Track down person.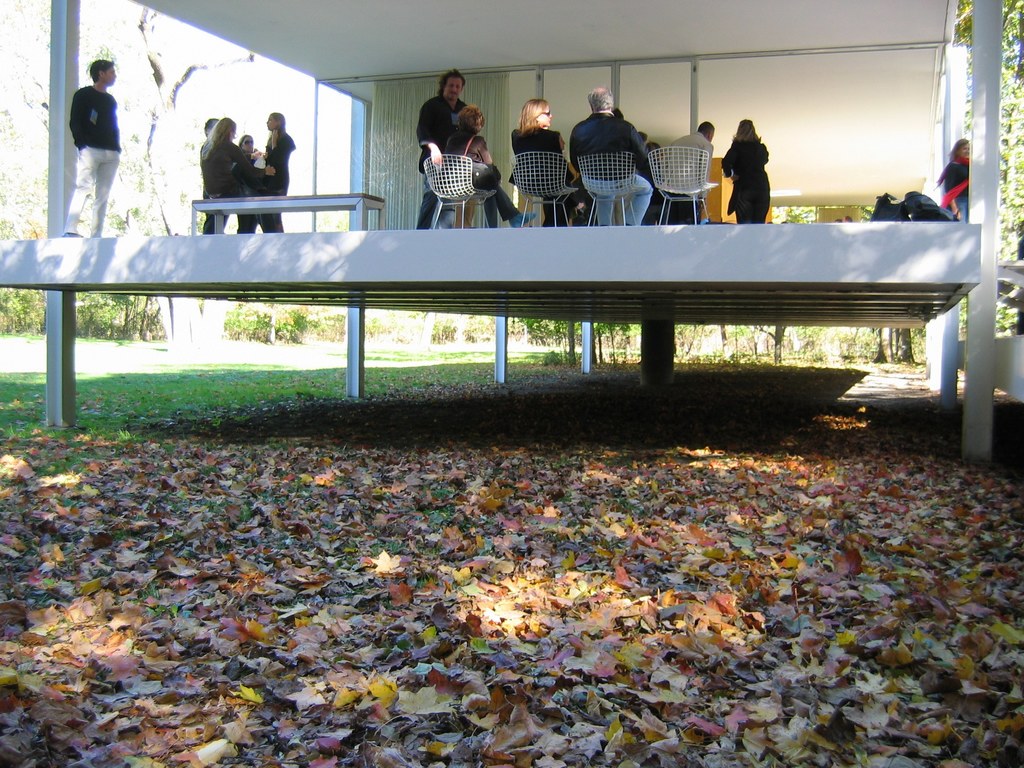
Tracked to pyautogui.locateOnScreen(660, 121, 705, 223).
